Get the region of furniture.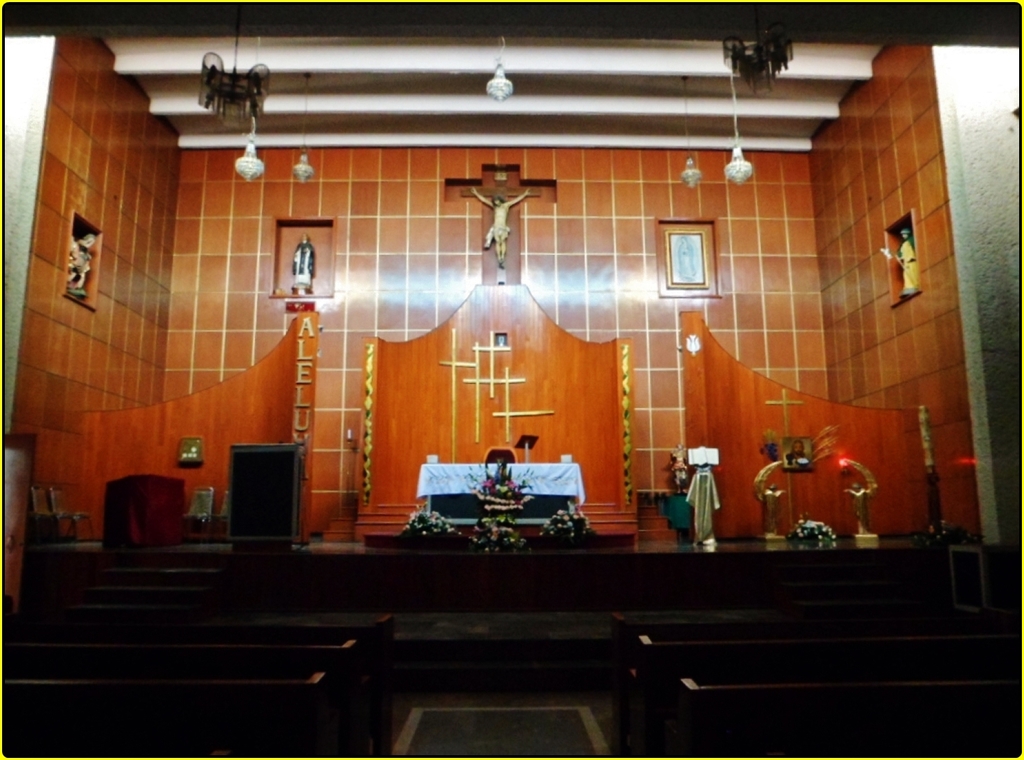
pyautogui.locateOnScreen(625, 631, 1023, 759).
